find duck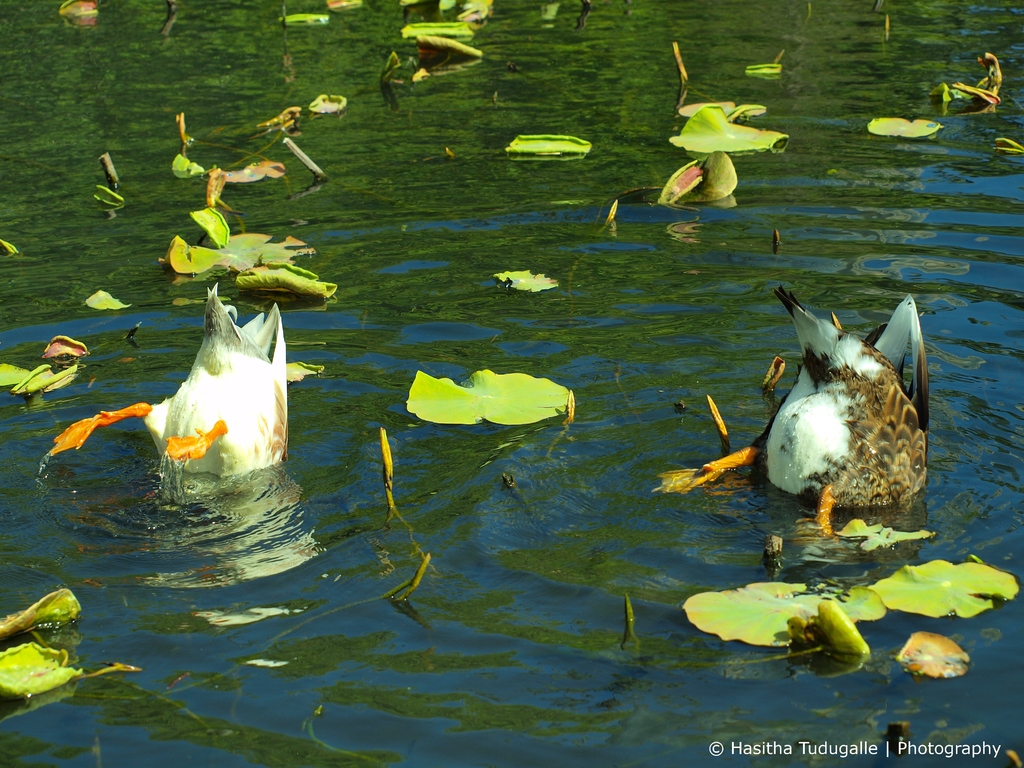
BBox(42, 274, 301, 526)
